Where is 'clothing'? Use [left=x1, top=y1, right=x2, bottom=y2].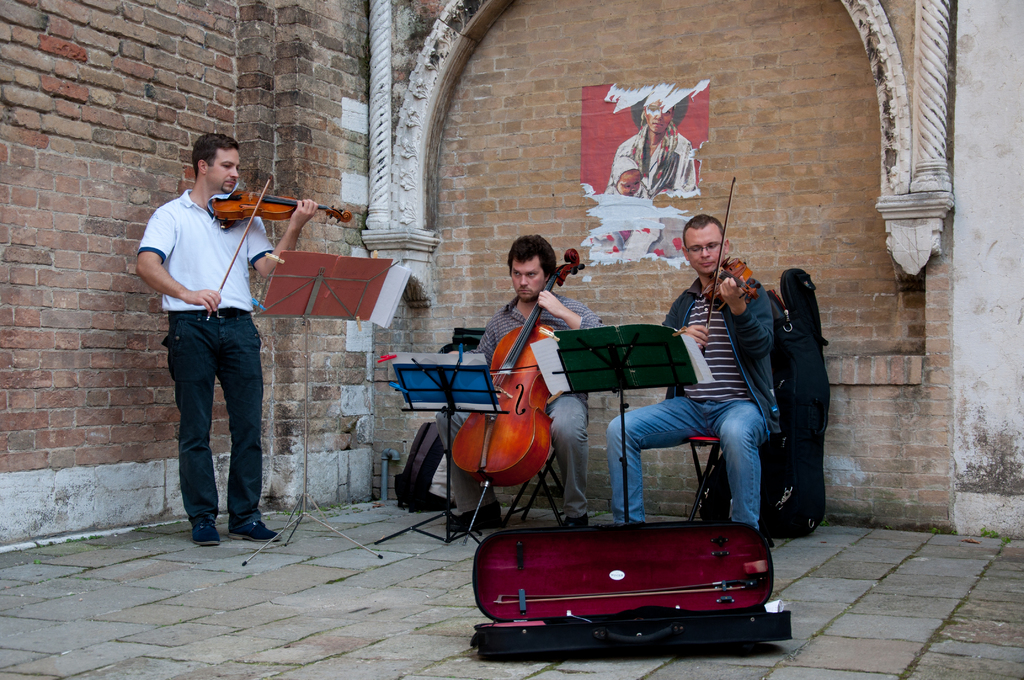
[left=600, top=122, right=702, bottom=197].
